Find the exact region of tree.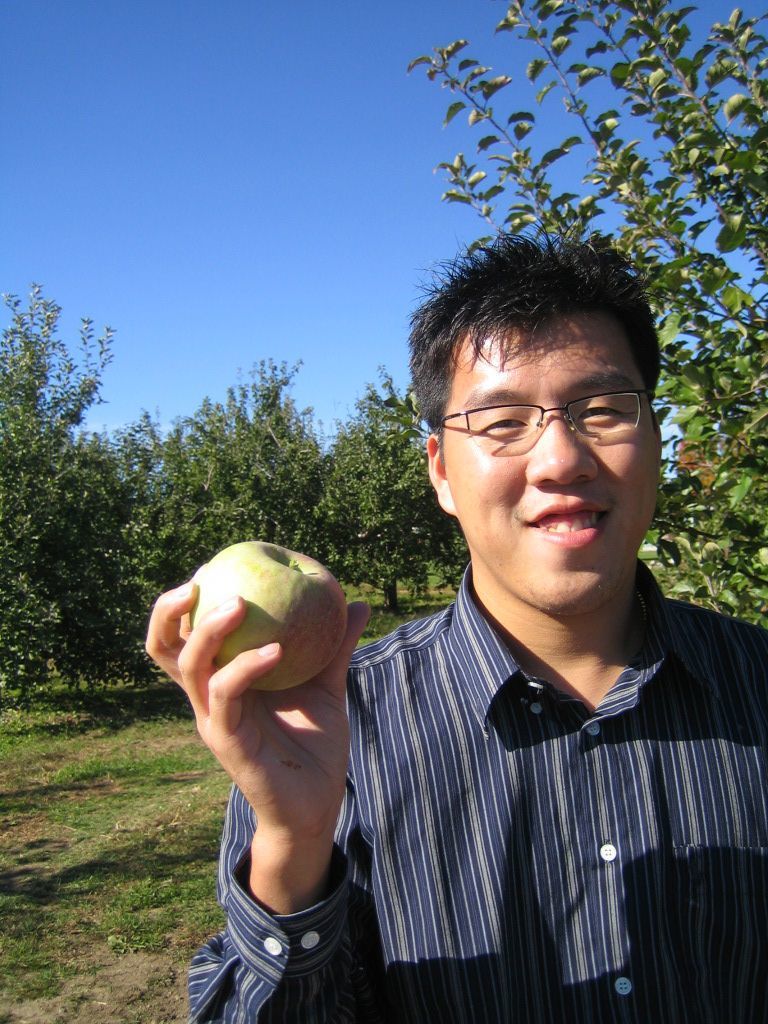
Exact region: [x1=4, y1=284, x2=224, y2=731].
